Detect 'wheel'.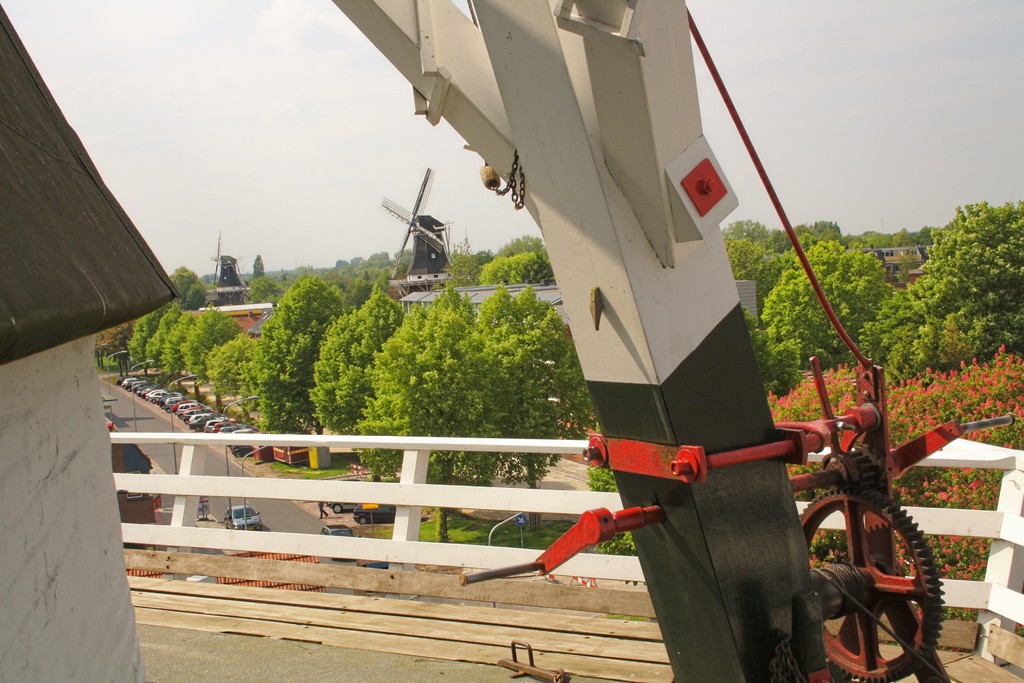
Detected at l=152, t=399, r=156, b=404.
